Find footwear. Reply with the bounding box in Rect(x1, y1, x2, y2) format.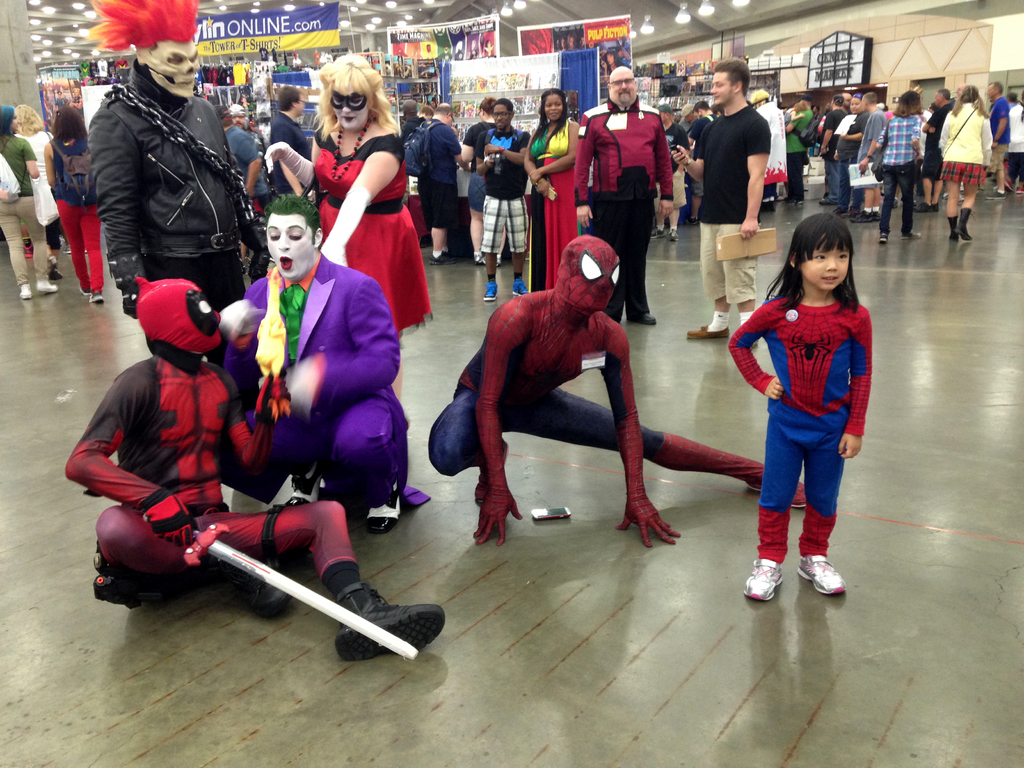
Rect(429, 250, 458, 264).
